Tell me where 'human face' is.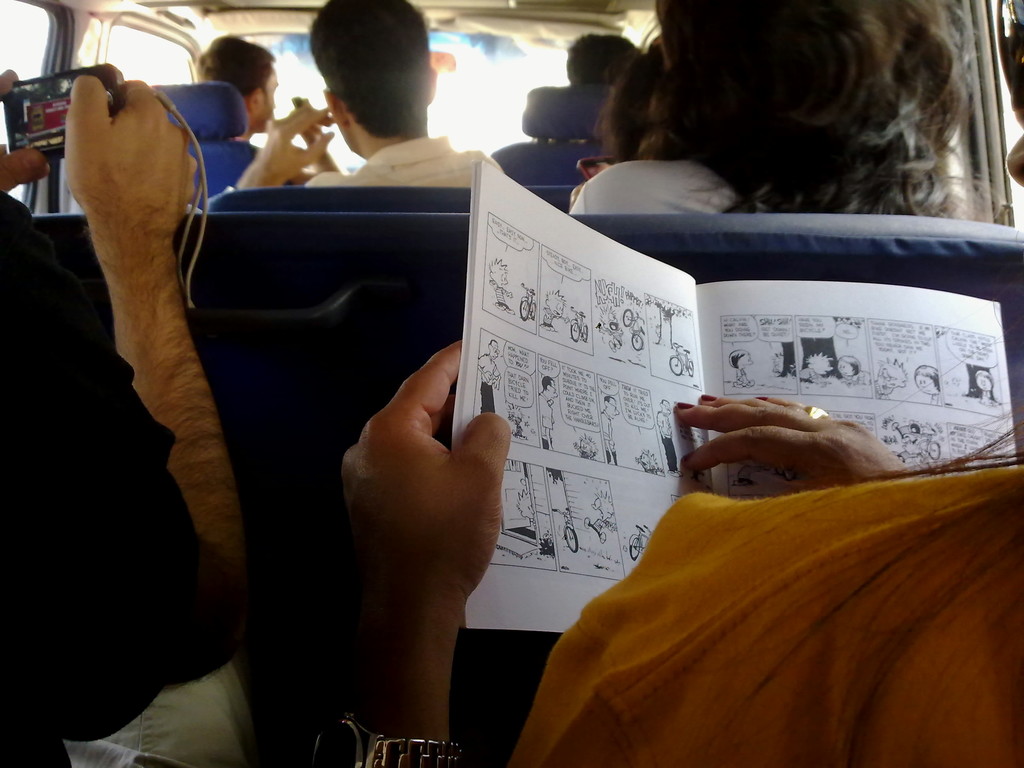
'human face' is at 255,70,280,128.
